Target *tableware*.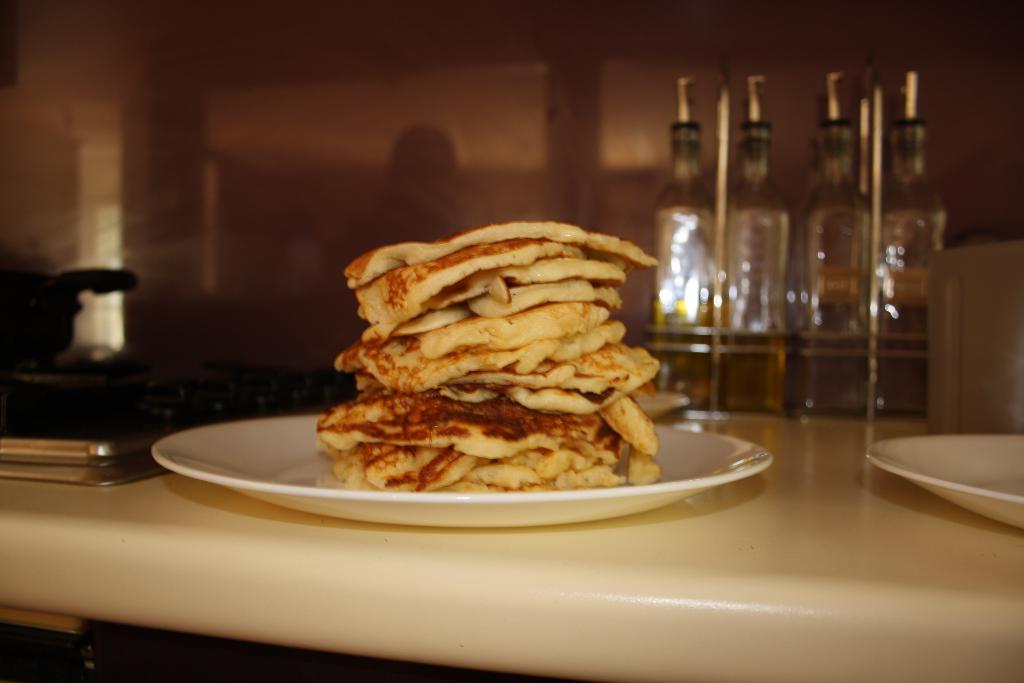
Target region: bbox=(144, 401, 771, 537).
